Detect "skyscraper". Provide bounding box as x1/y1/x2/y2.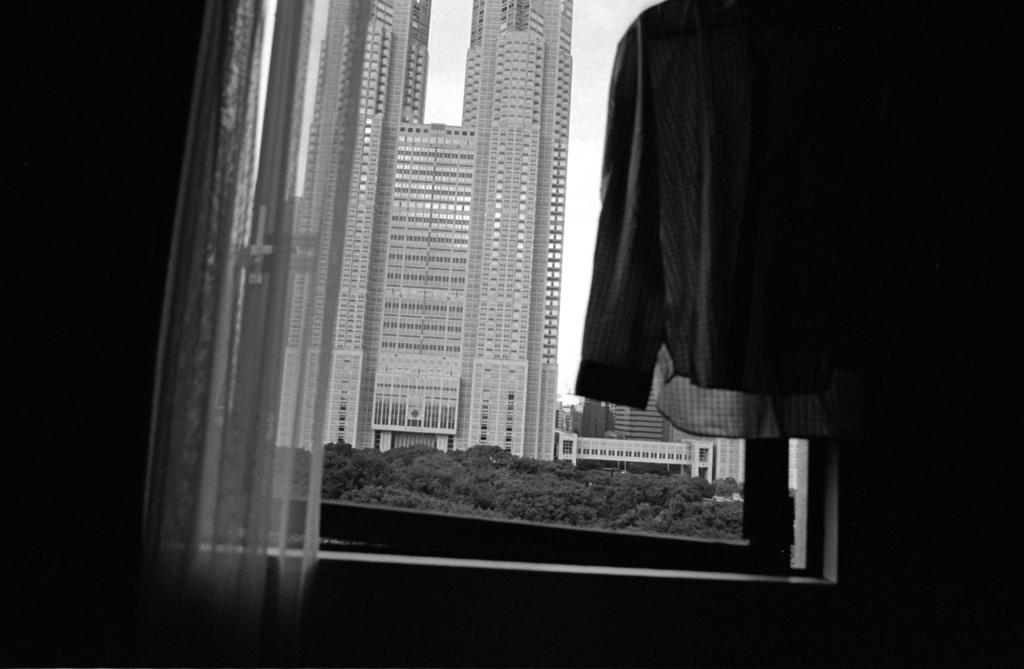
276/1/570/463.
